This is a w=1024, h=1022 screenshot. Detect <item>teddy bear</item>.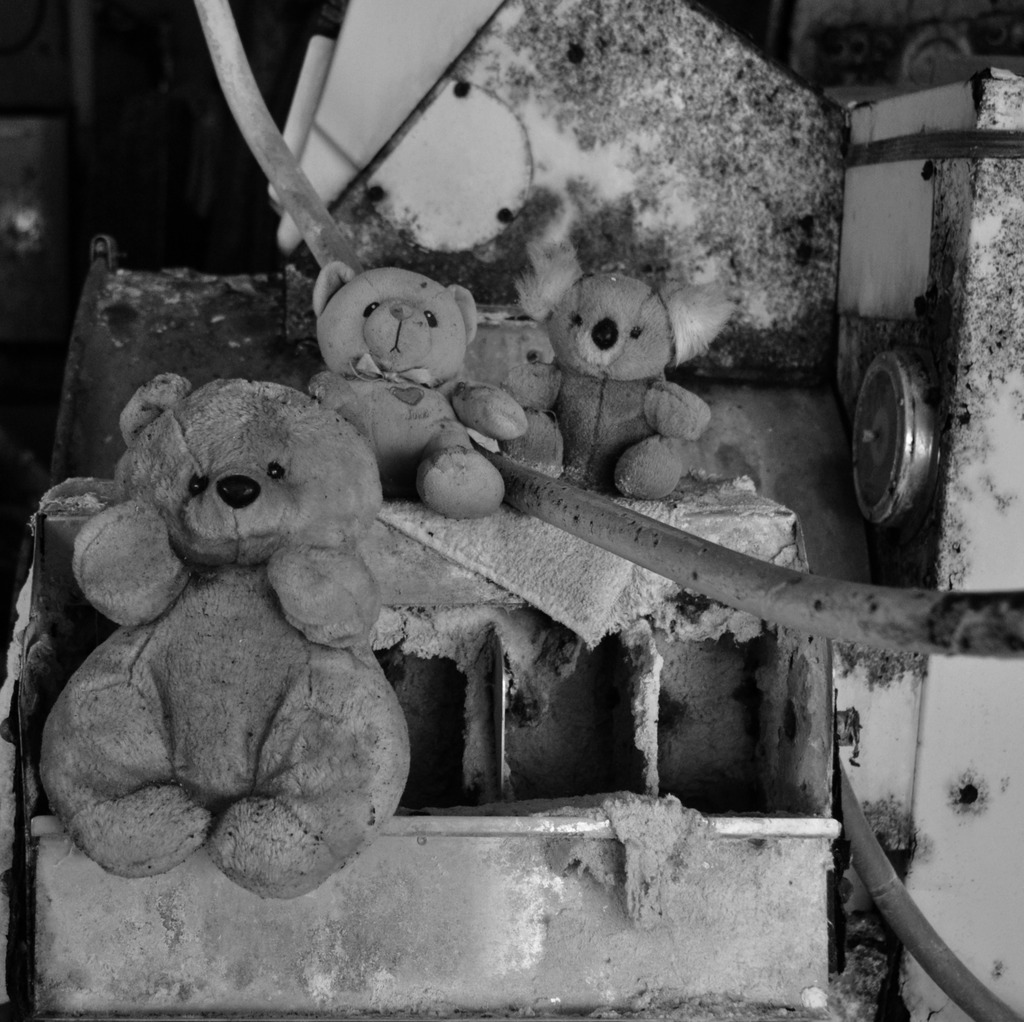
bbox=(538, 266, 712, 502).
